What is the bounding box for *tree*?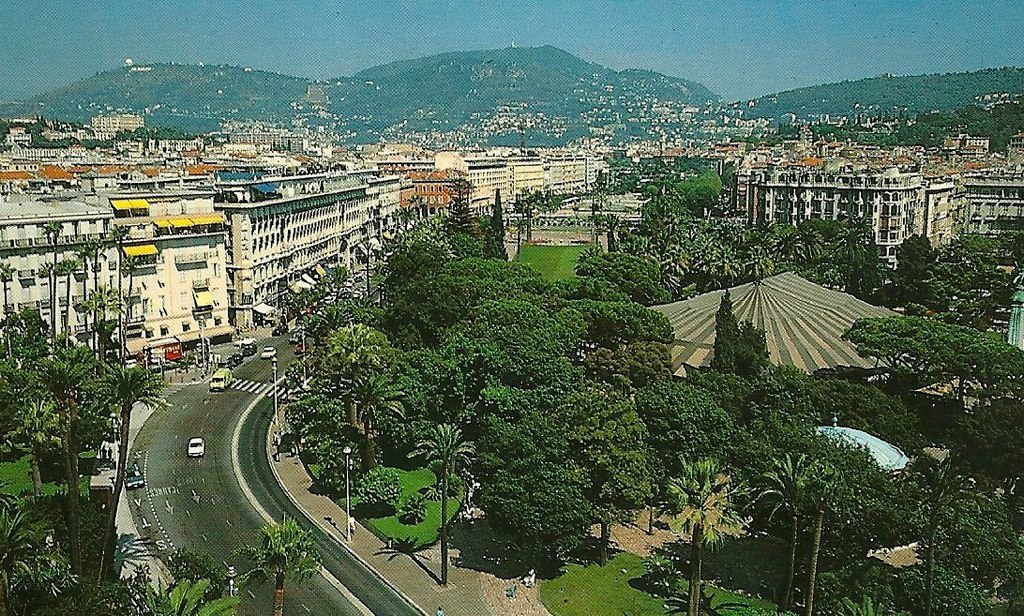
x1=573, y1=339, x2=677, y2=405.
